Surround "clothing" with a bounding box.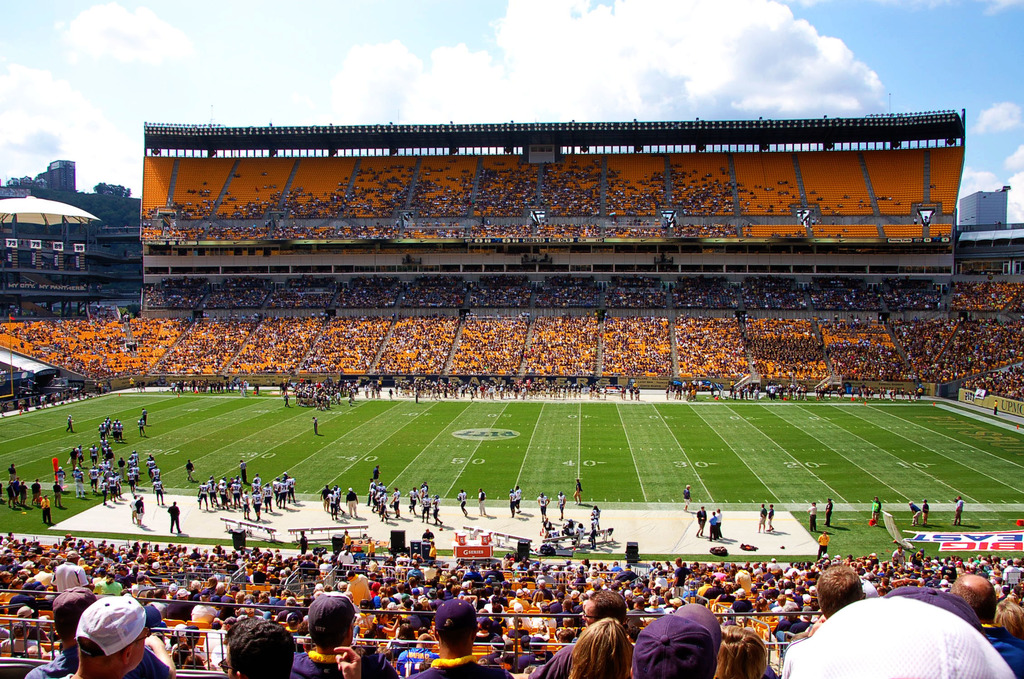
bbox(144, 408, 145, 421).
